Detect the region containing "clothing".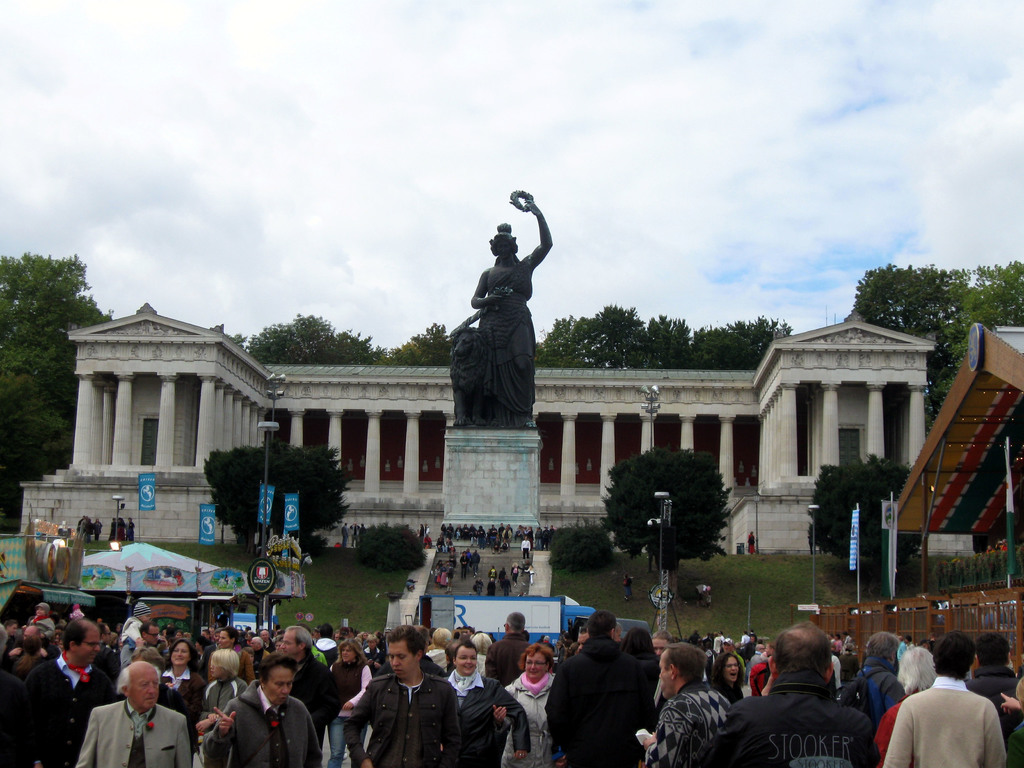
detection(477, 259, 538, 416).
